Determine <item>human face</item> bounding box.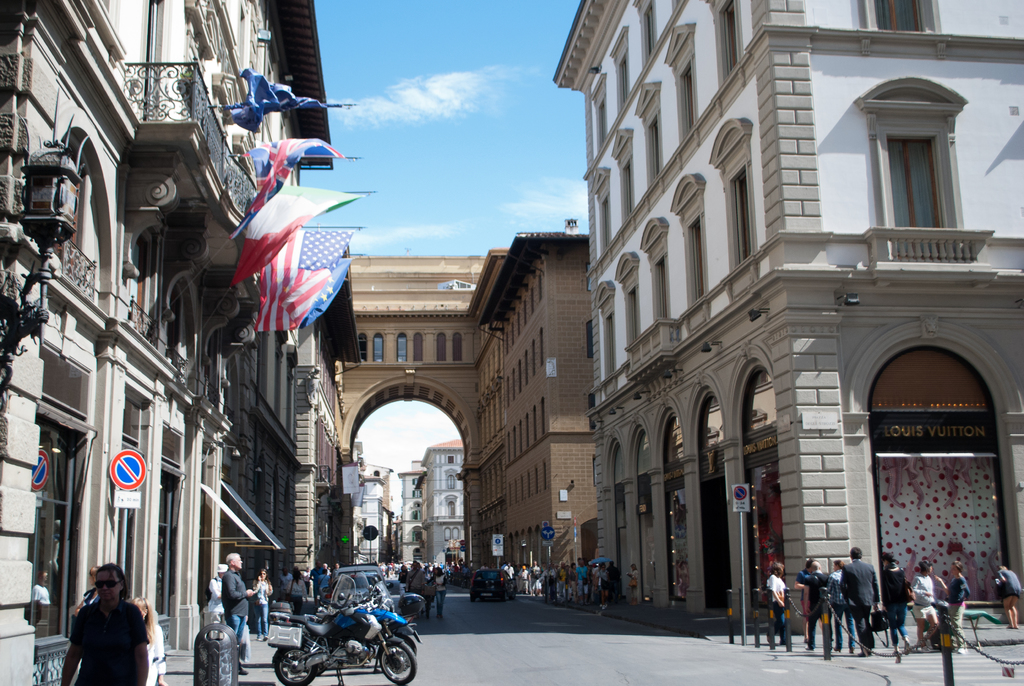
Determined: 92 572 122 605.
